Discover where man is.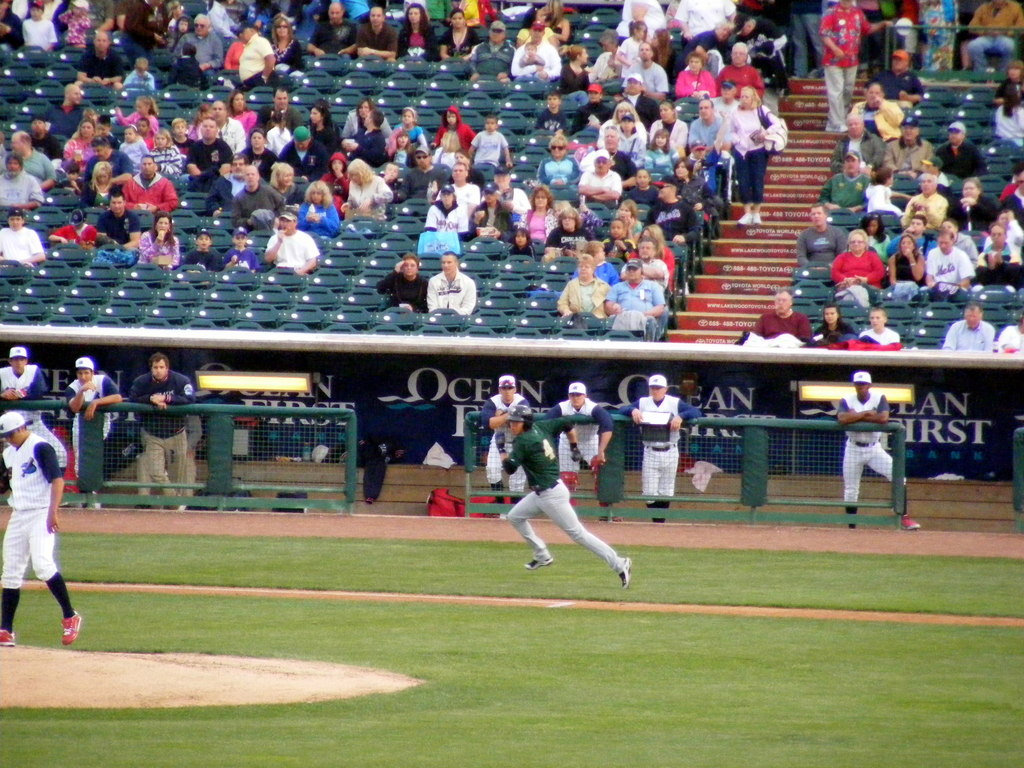
Discovered at 543:381:613:522.
